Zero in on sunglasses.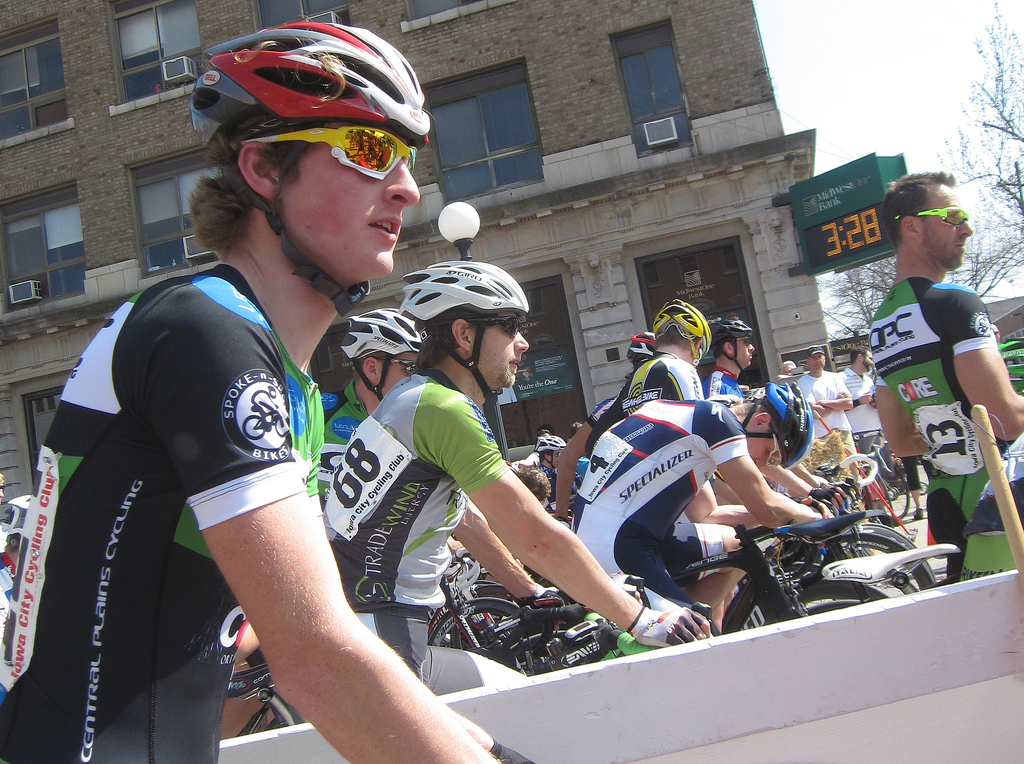
Zeroed in: <bbox>358, 352, 418, 374</bbox>.
